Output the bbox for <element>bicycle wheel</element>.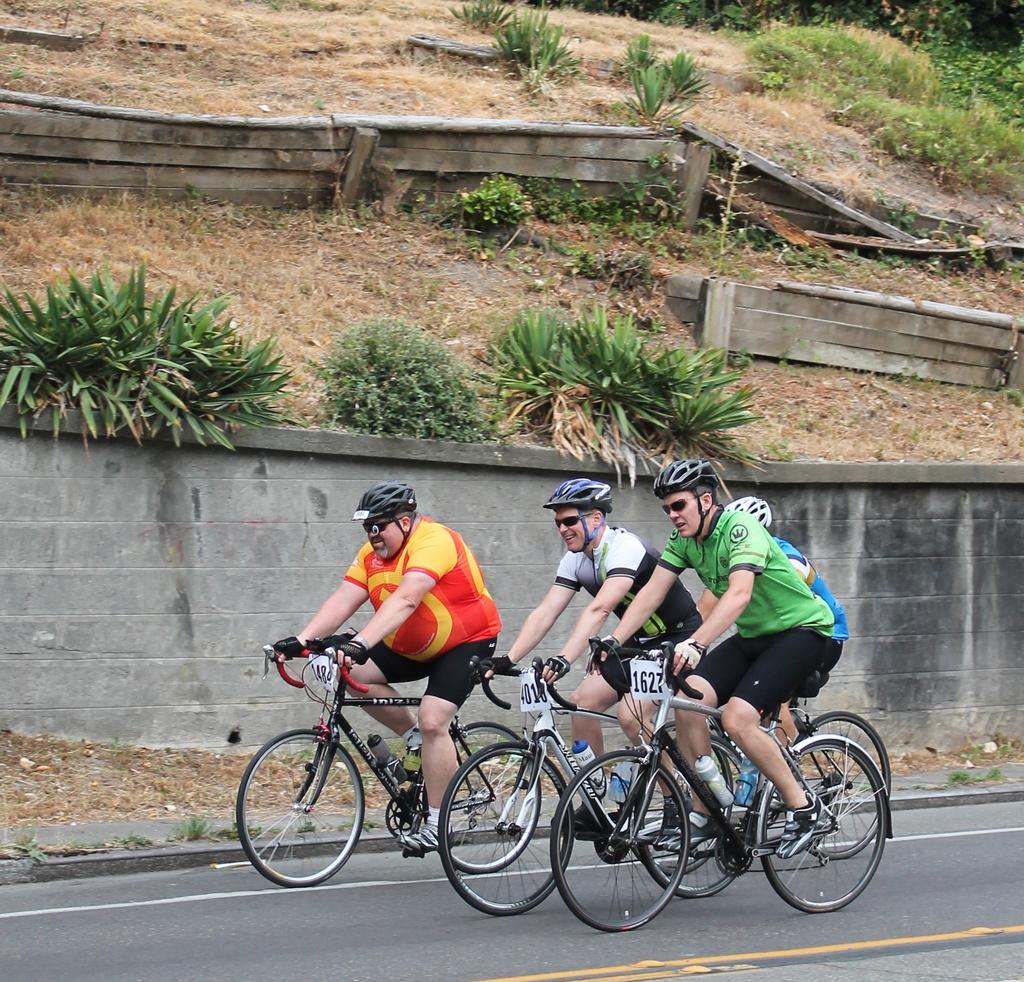
locate(545, 748, 692, 938).
